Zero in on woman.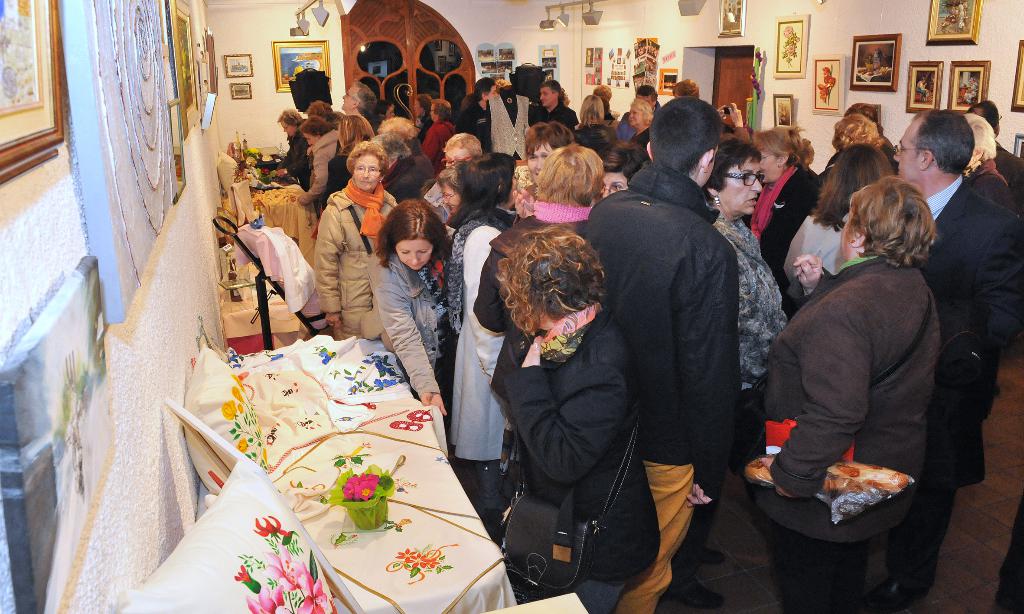
Zeroed in: x1=465 y1=198 x2=669 y2=599.
